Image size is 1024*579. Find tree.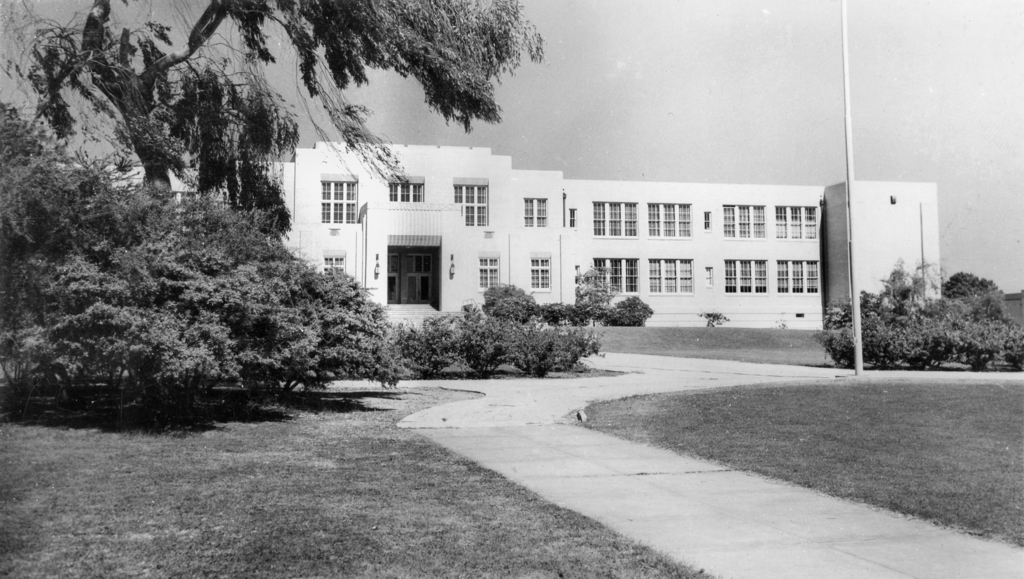
(401, 311, 454, 376).
